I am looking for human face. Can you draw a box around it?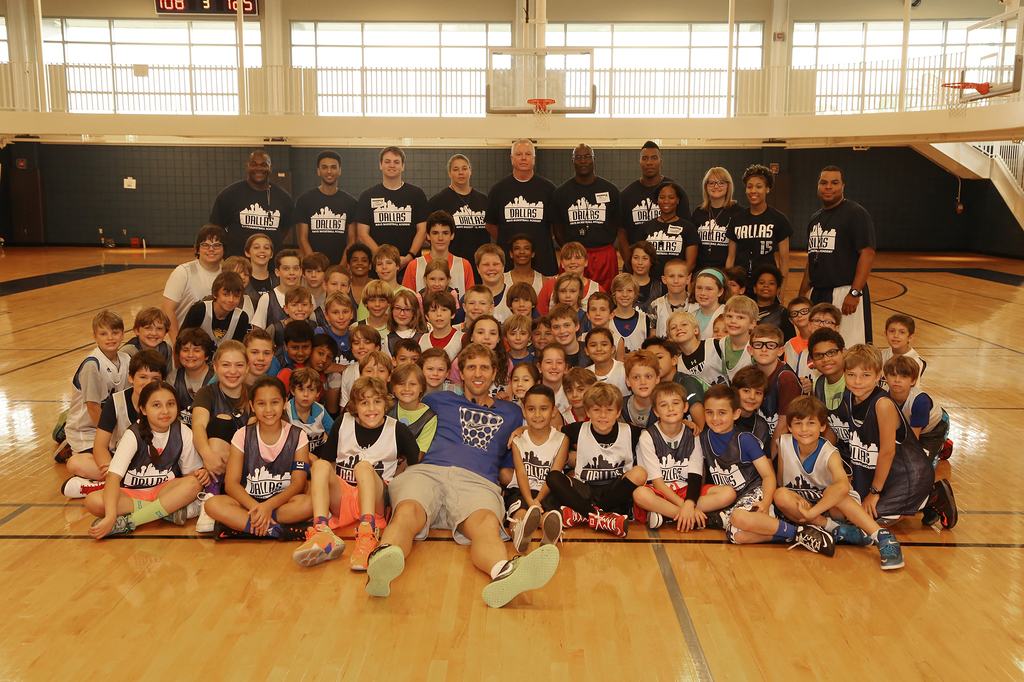
Sure, the bounding box is [464,293,489,319].
